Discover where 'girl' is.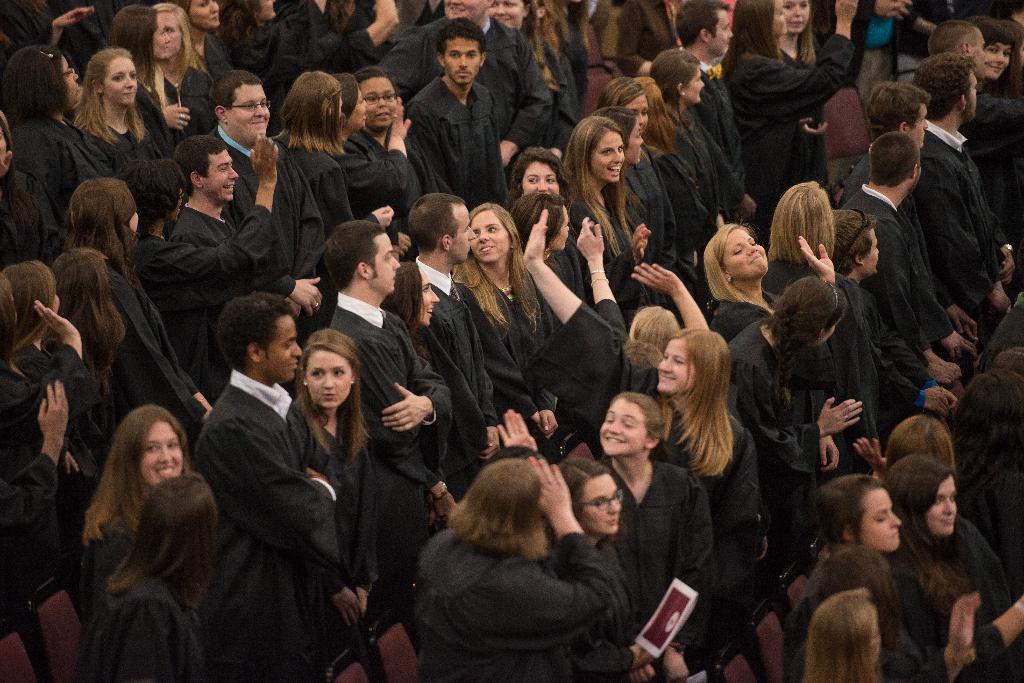
Discovered at l=721, t=0, r=859, b=190.
